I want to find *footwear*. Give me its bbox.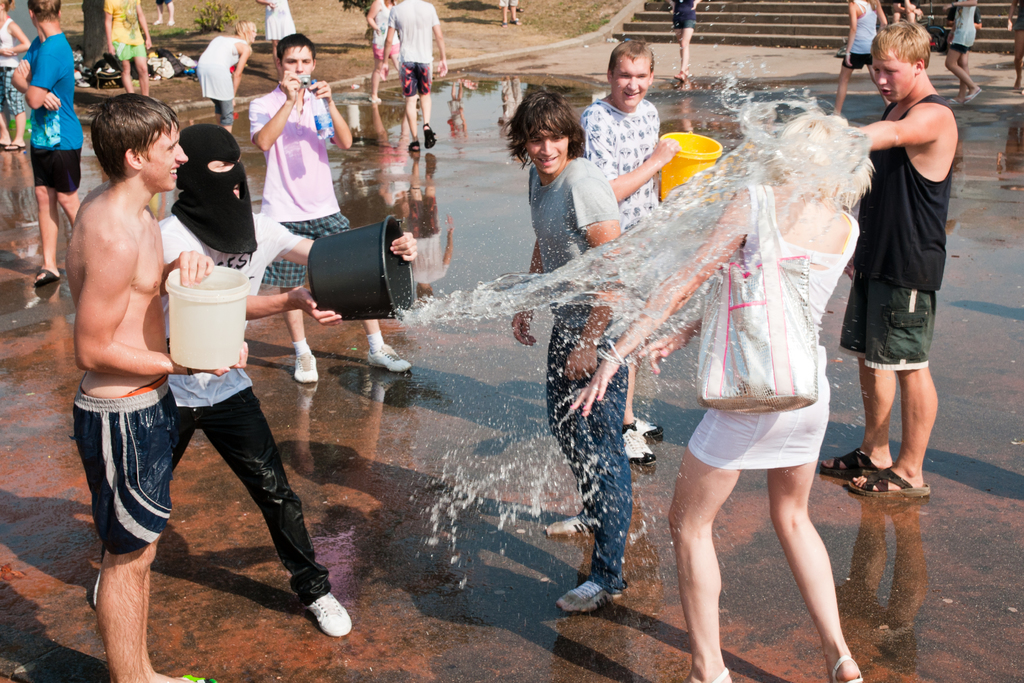
[left=361, top=340, right=413, bottom=374].
